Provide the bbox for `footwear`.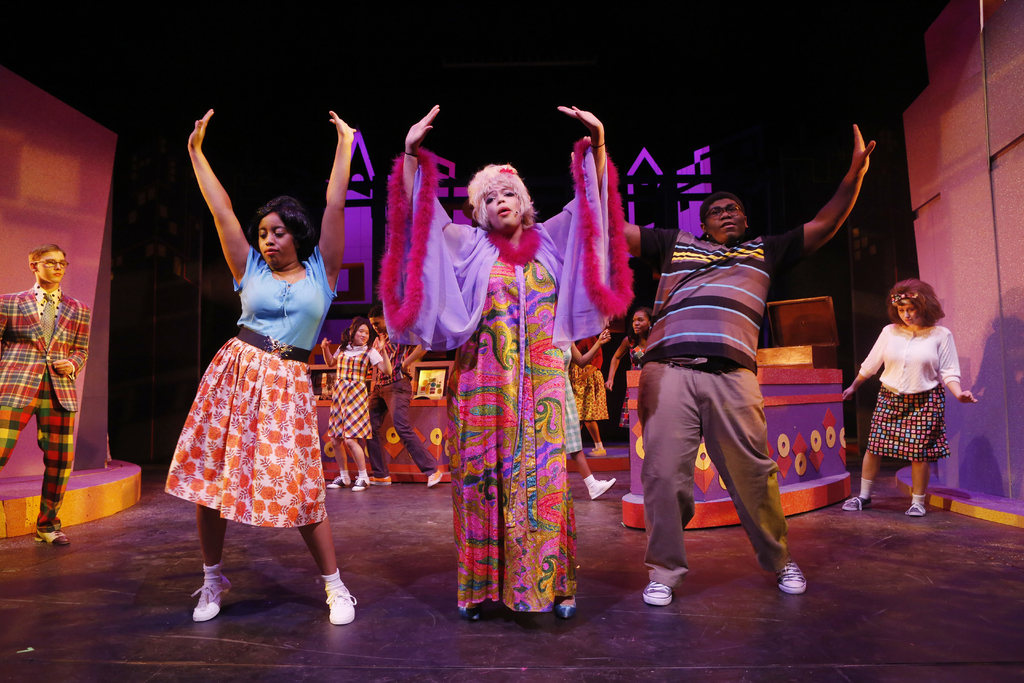
<box>648,584,673,608</box>.
